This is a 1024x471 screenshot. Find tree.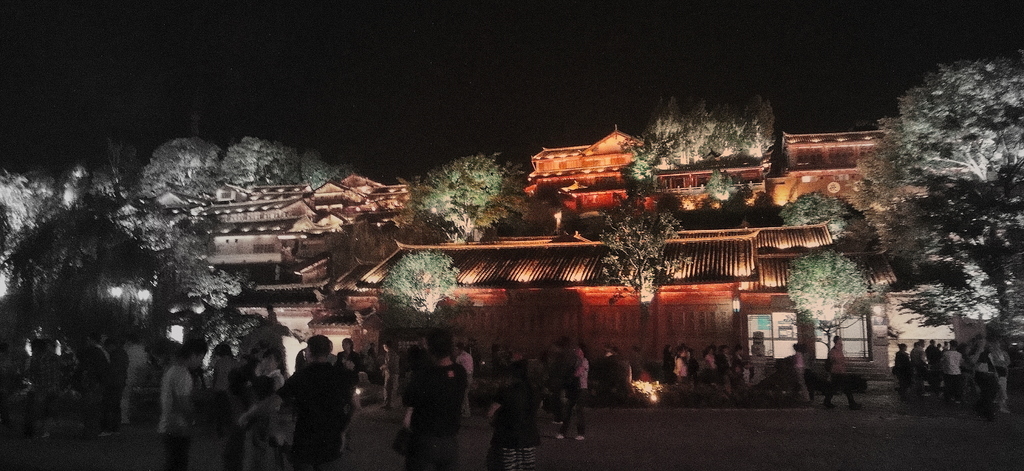
Bounding box: {"left": 596, "top": 193, "right": 692, "bottom": 308}.
